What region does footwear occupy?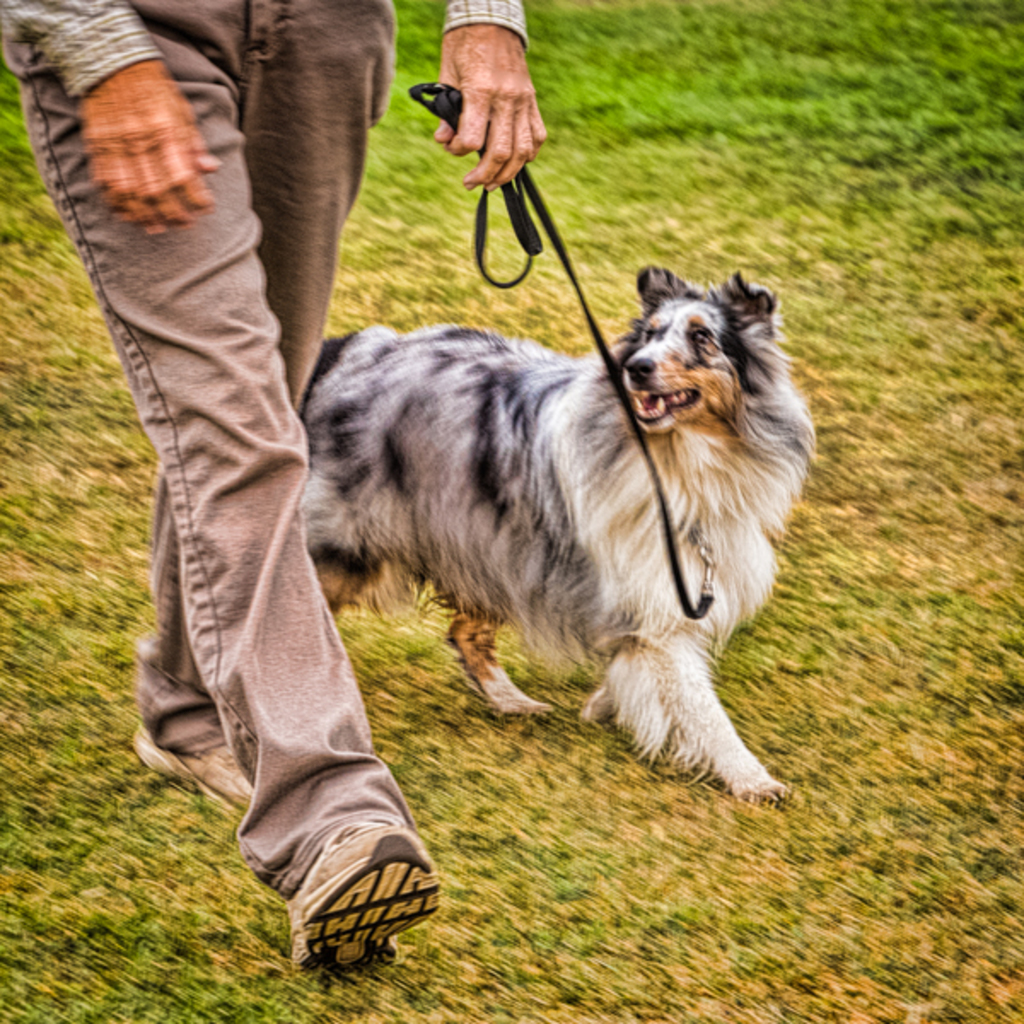
<bbox>253, 814, 437, 985</bbox>.
